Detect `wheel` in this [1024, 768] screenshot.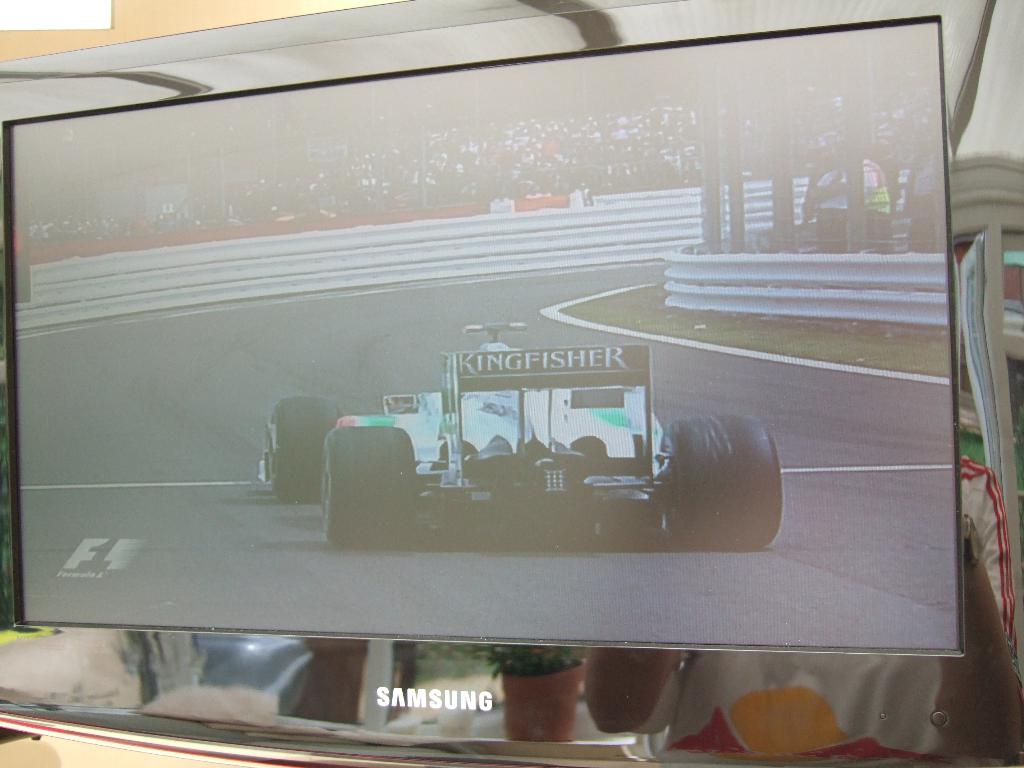
Detection: 676:431:771:552.
